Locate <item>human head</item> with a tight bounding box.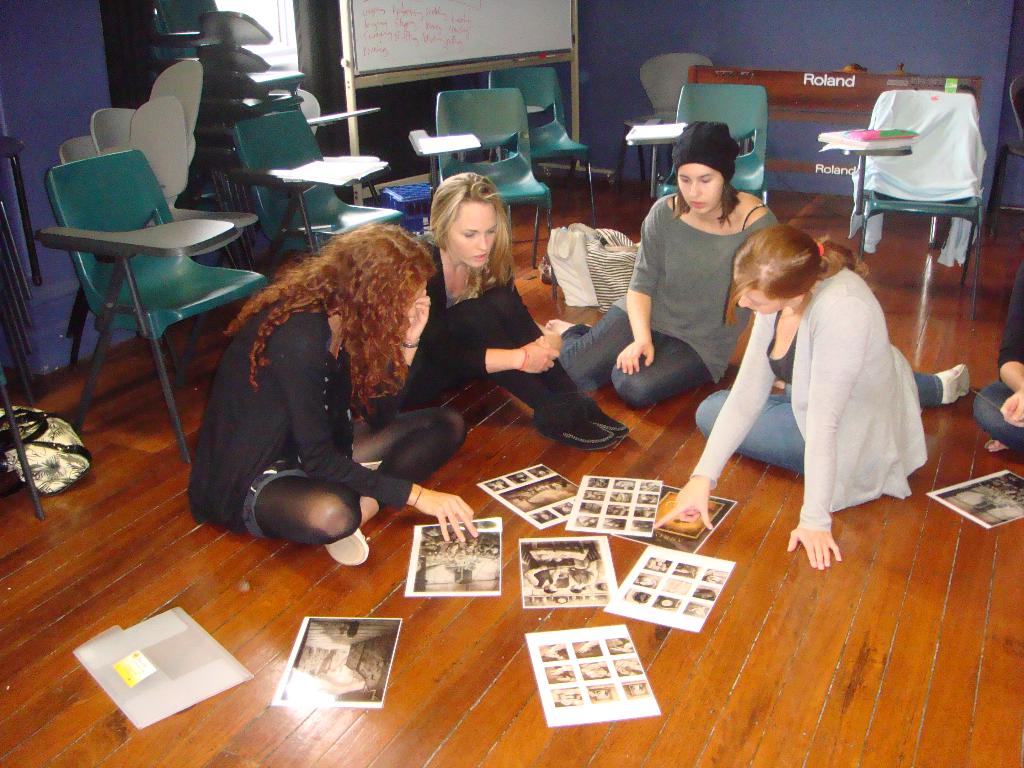
(671,119,740,218).
